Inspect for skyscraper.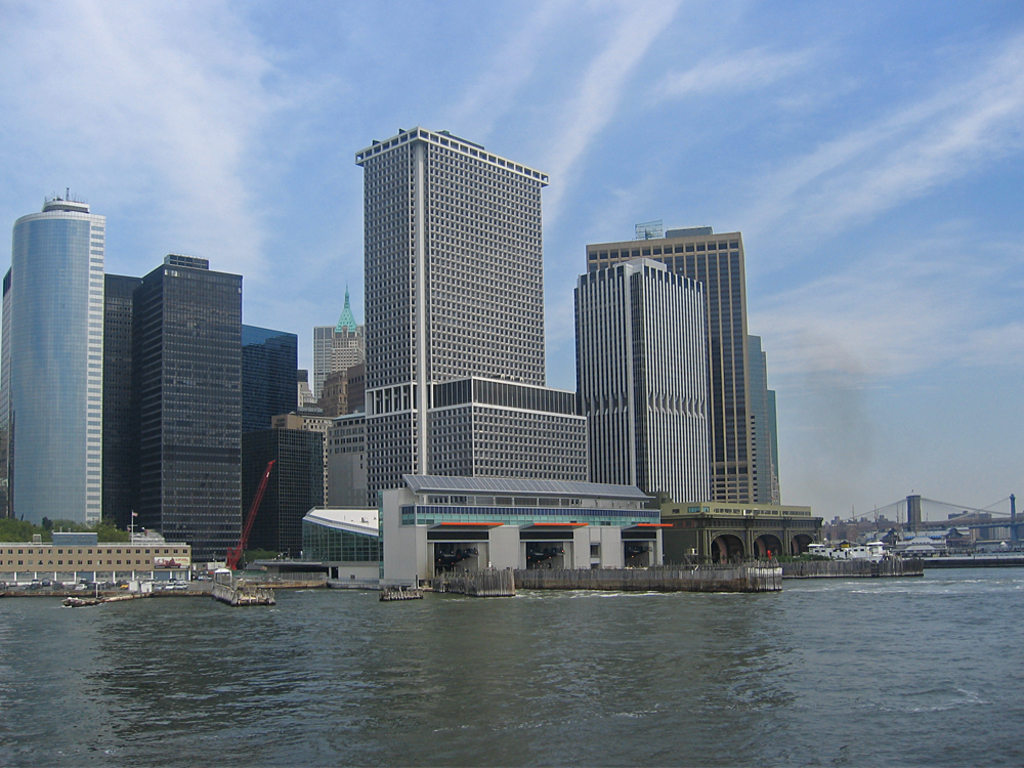
Inspection: (left=588, top=258, right=709, bottom=502).
